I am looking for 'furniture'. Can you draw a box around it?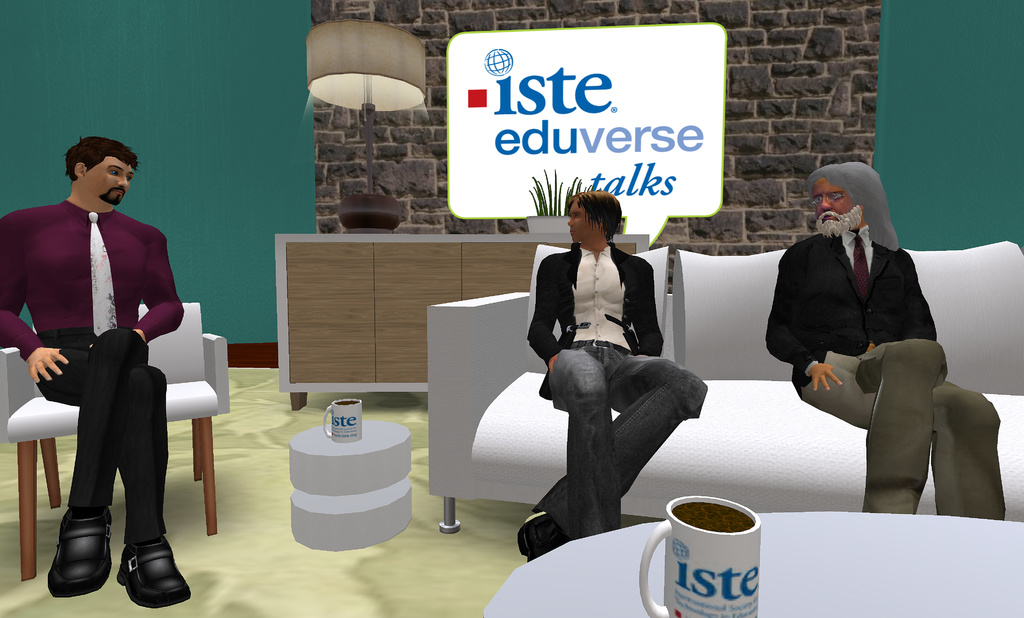
Sure, the bounding box is <bbox>0, 302, 228, 582</bbox>.
